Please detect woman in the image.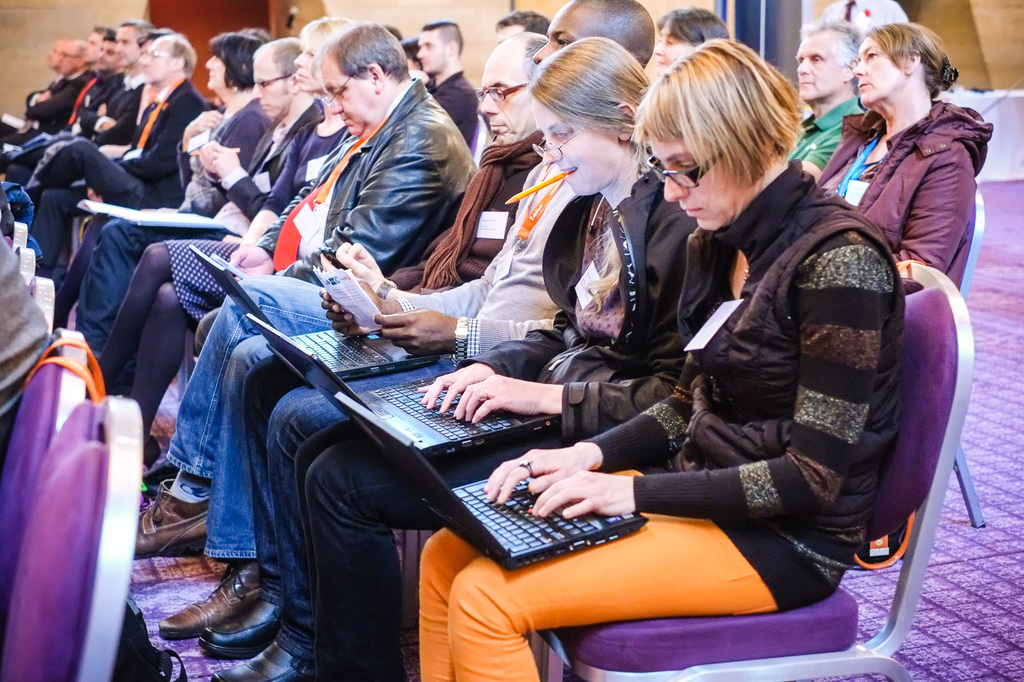
box(811, 26, 993, 271).
